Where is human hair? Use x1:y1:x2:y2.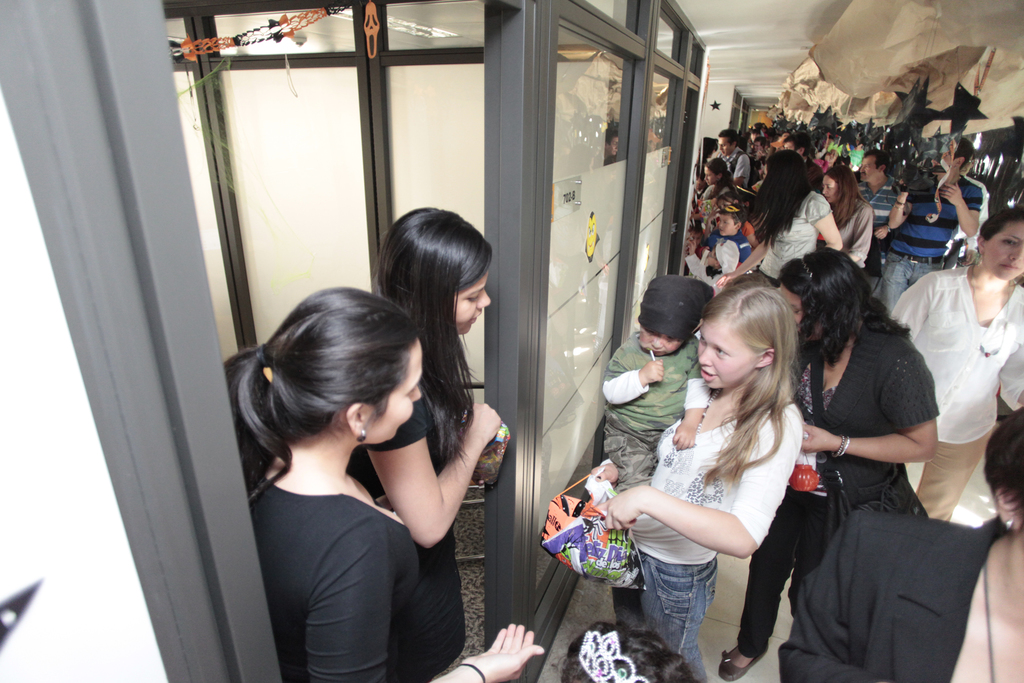
745:151:815:252.
